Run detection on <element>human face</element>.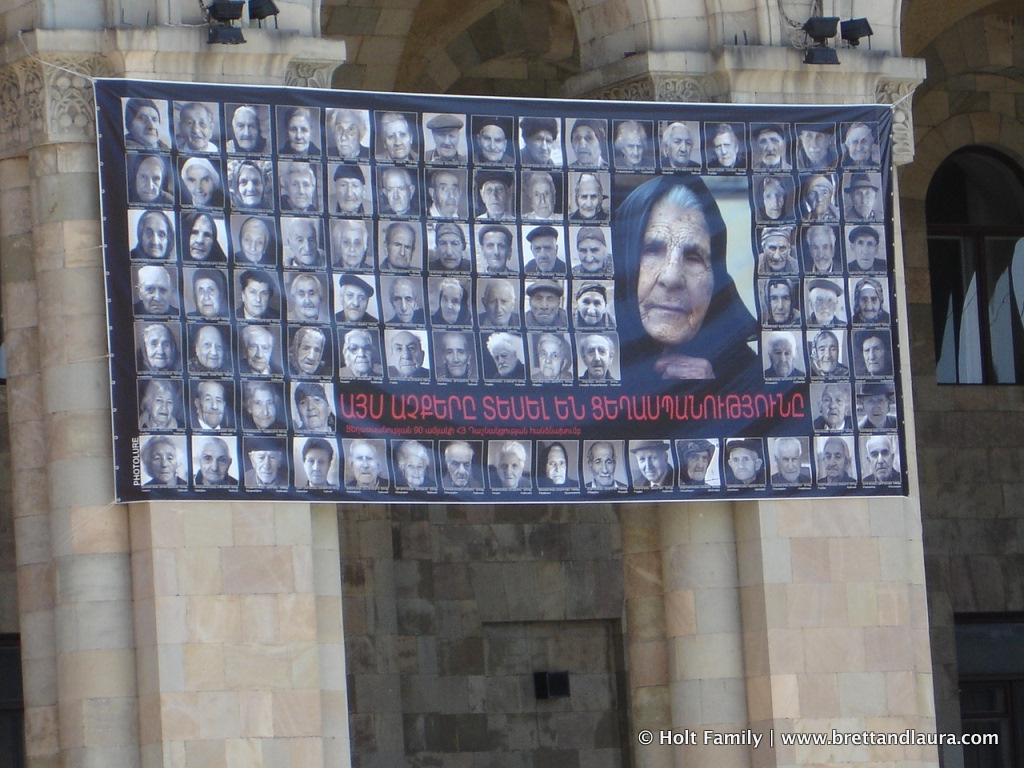
Result: <bbox>684, 451, 710, 480</bbox>.
